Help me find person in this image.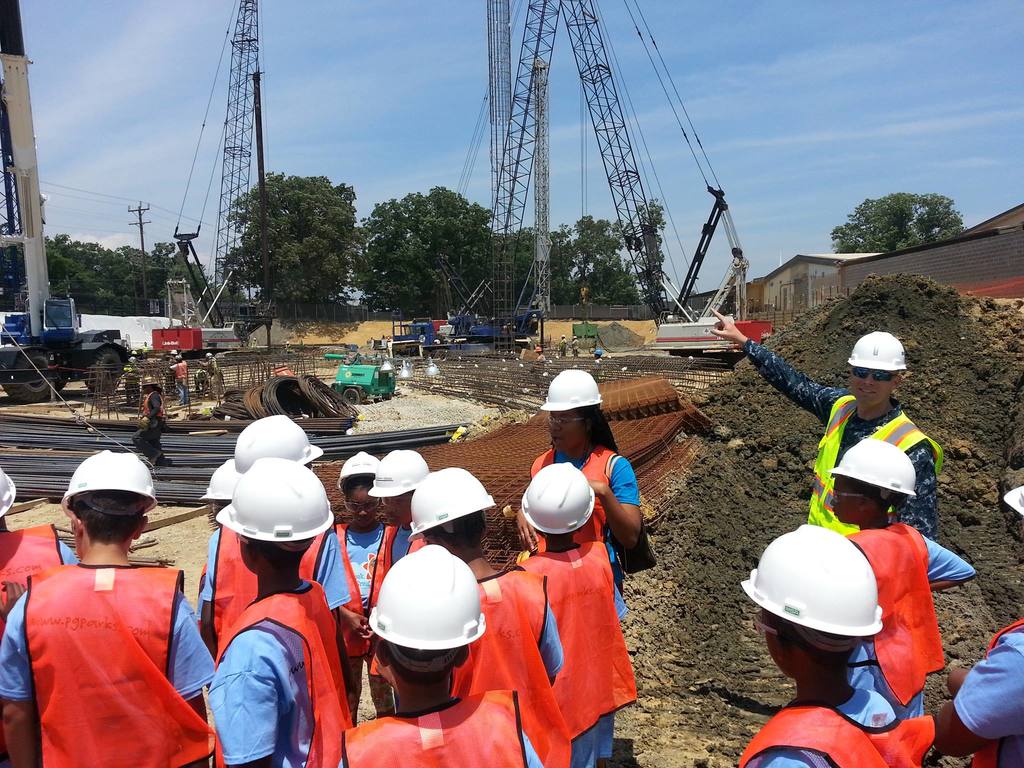
Found it: BBox(820, 437, 975, 735).
